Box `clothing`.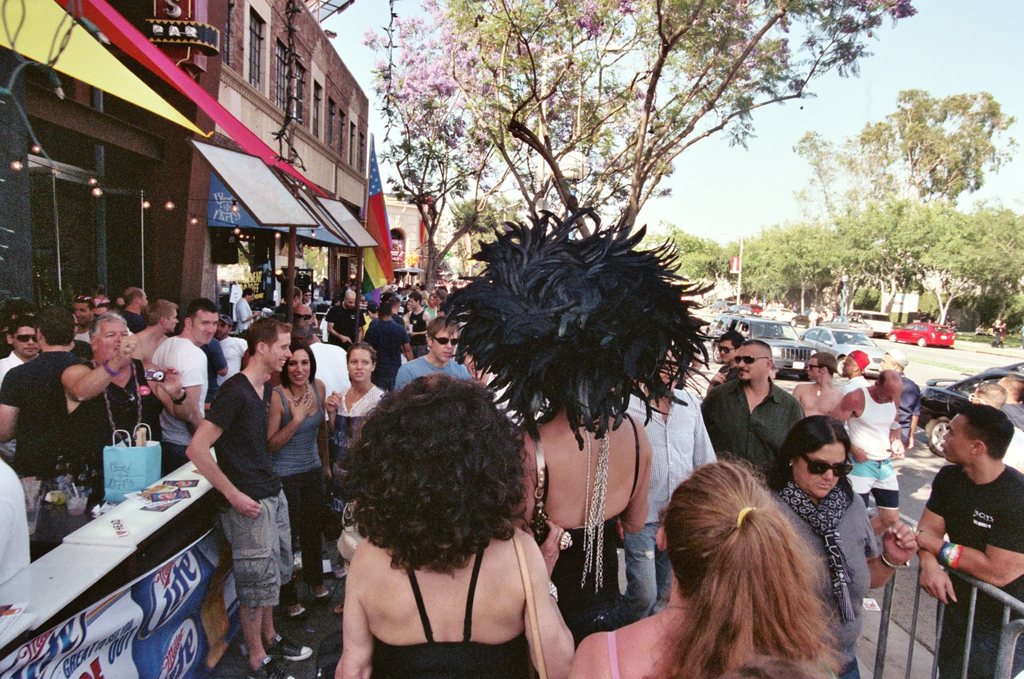
bbox(275, 396, 322, 610).
